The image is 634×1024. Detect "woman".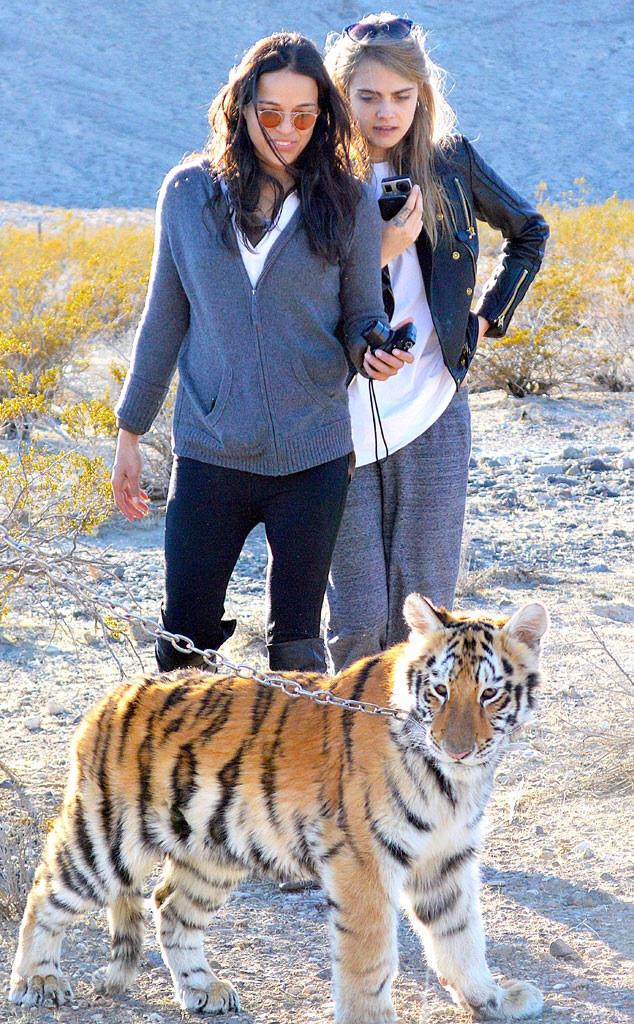
Detection: [x1=322, y1=15, x2=543, y2=667].
